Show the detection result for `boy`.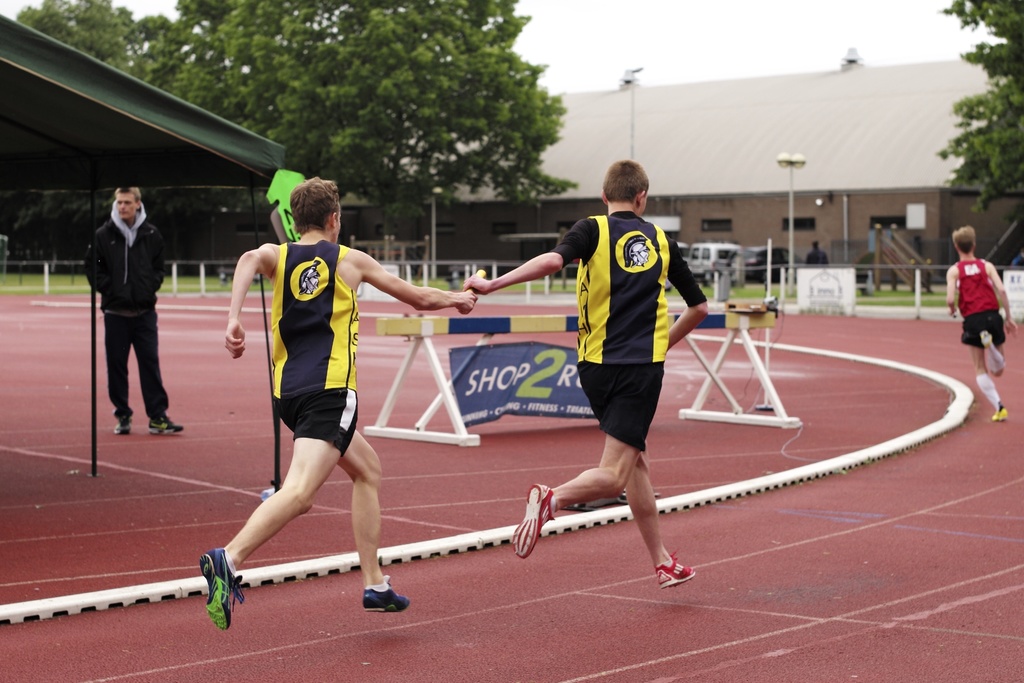
x1=195, y1=169, x2=484, y2=631.
